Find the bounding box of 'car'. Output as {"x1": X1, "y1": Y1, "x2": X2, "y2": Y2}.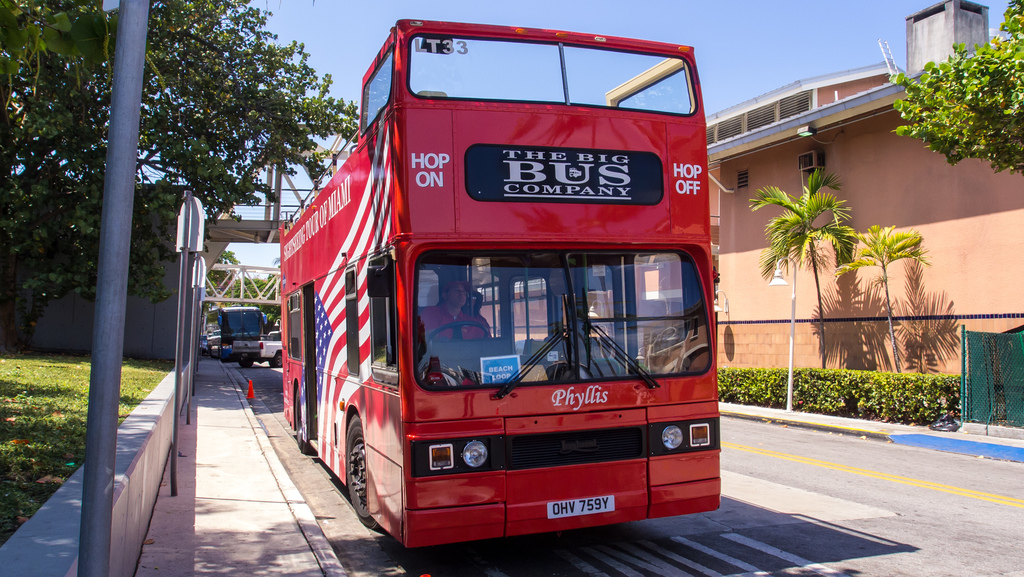
{"x1": 230, "y1": 331, "x2": 276, "y2": 364}.
